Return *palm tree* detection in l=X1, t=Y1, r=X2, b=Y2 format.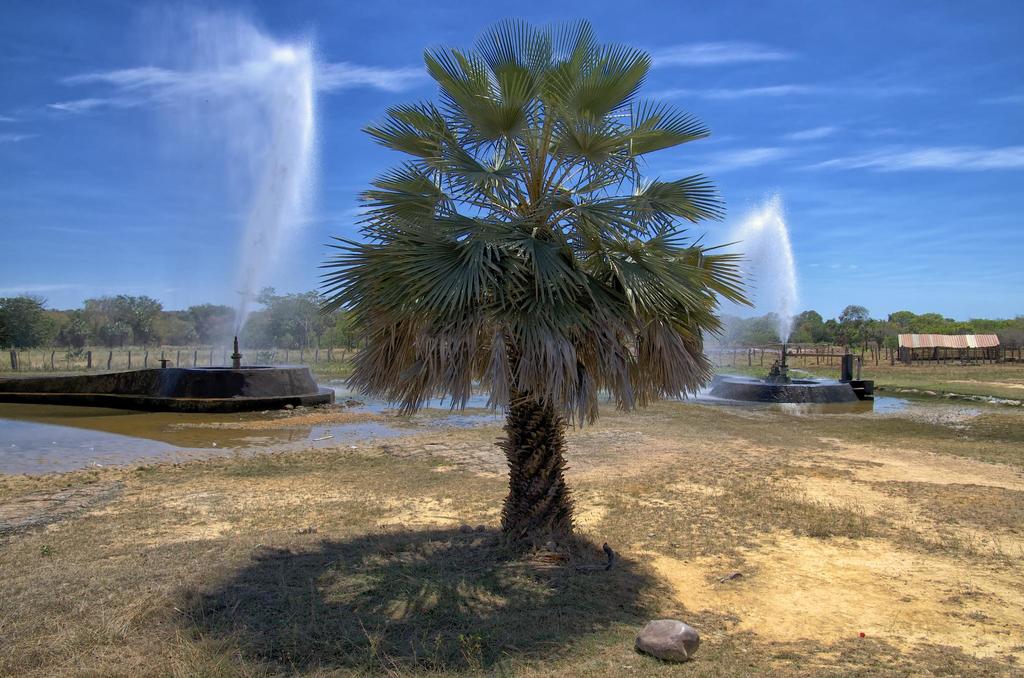
l=320, t=13, r=761, b=549.
